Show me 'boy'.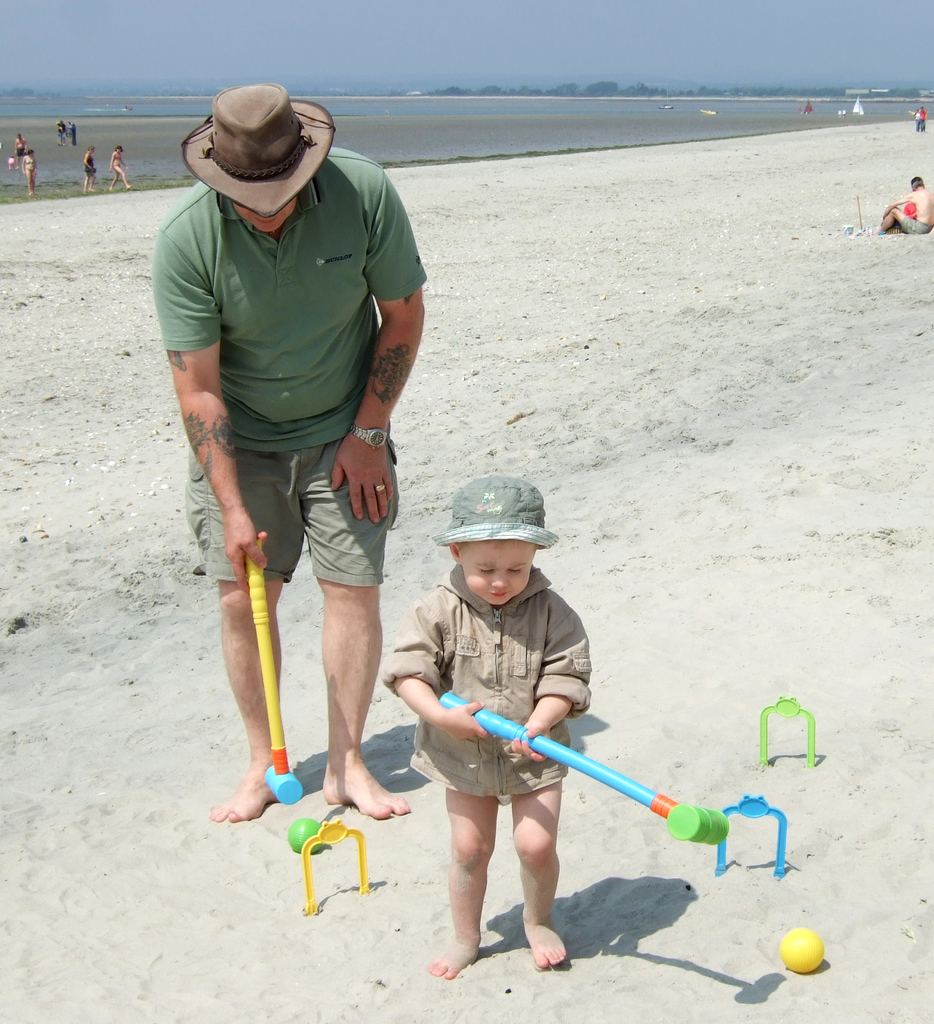
'boy' is here: pyautogui.locateOnScreen(369, 486, 636, 989).
